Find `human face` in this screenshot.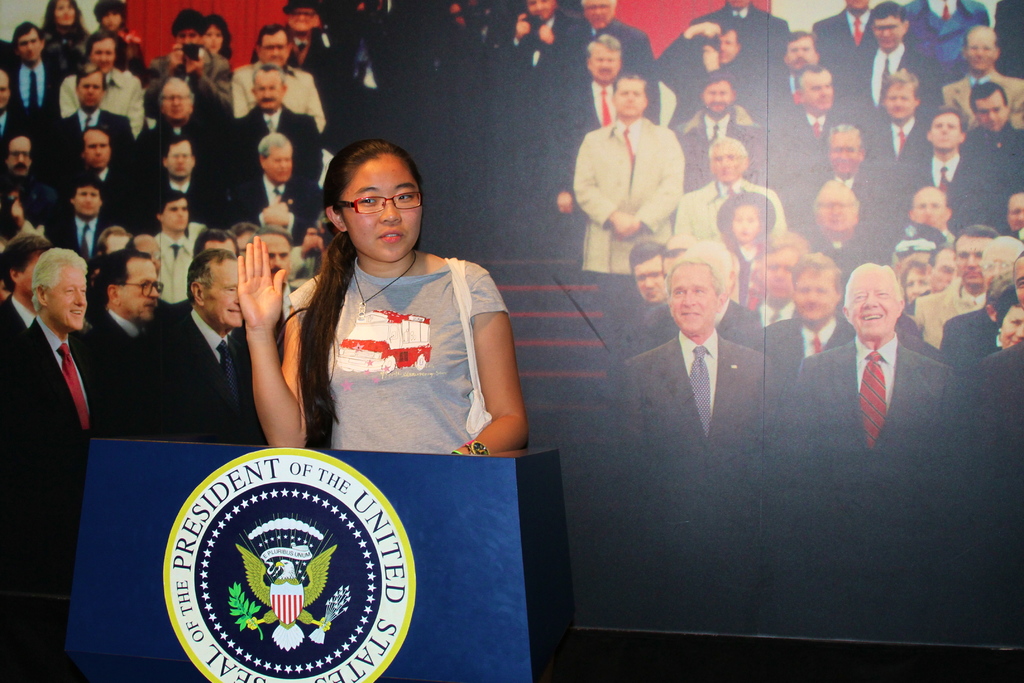
The bounding box for `human face` is rect(984, 243, 1015, 283).
